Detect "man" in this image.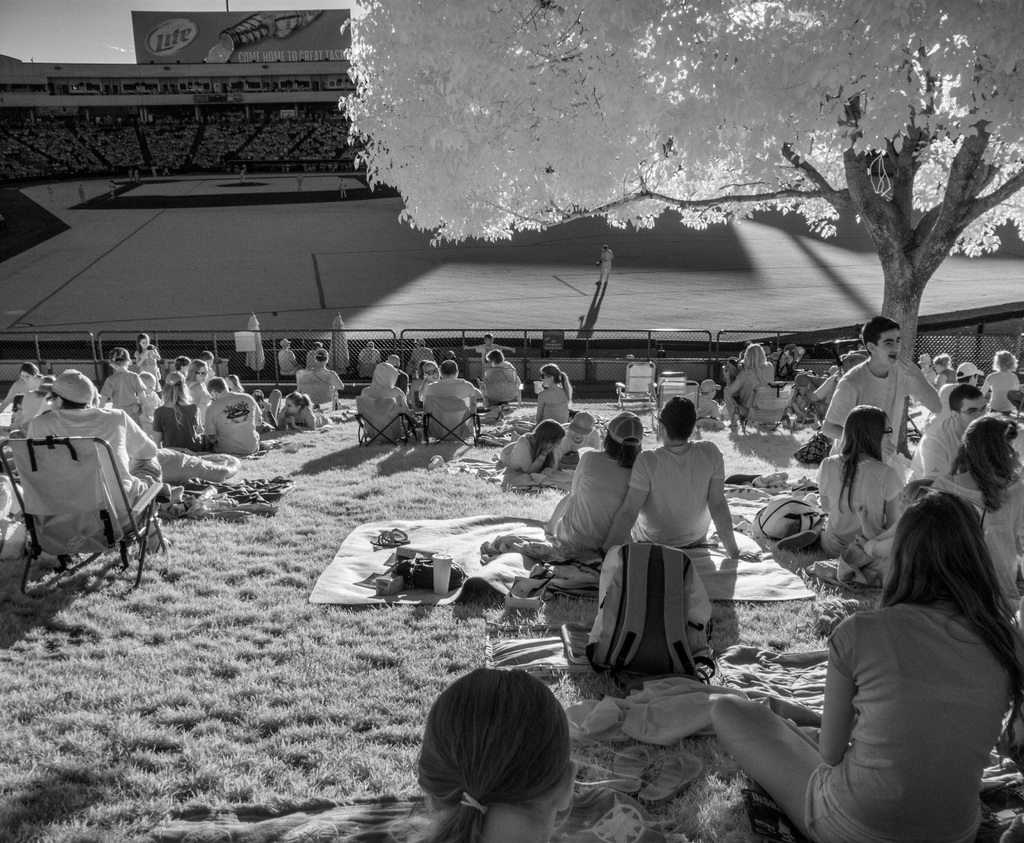
Detection: x1=819, y1=316, x2=947, y2=461.
